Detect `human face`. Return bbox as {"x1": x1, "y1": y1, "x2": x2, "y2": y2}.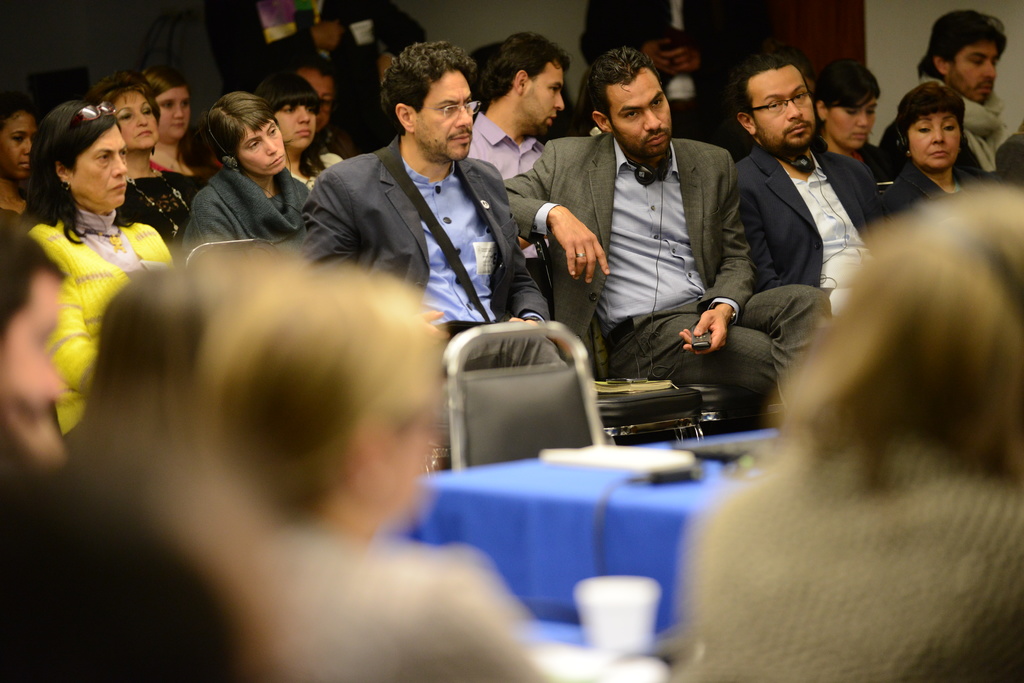
{"x1": 746, "y1": 60, "x2": 817, "y2": 154}.
